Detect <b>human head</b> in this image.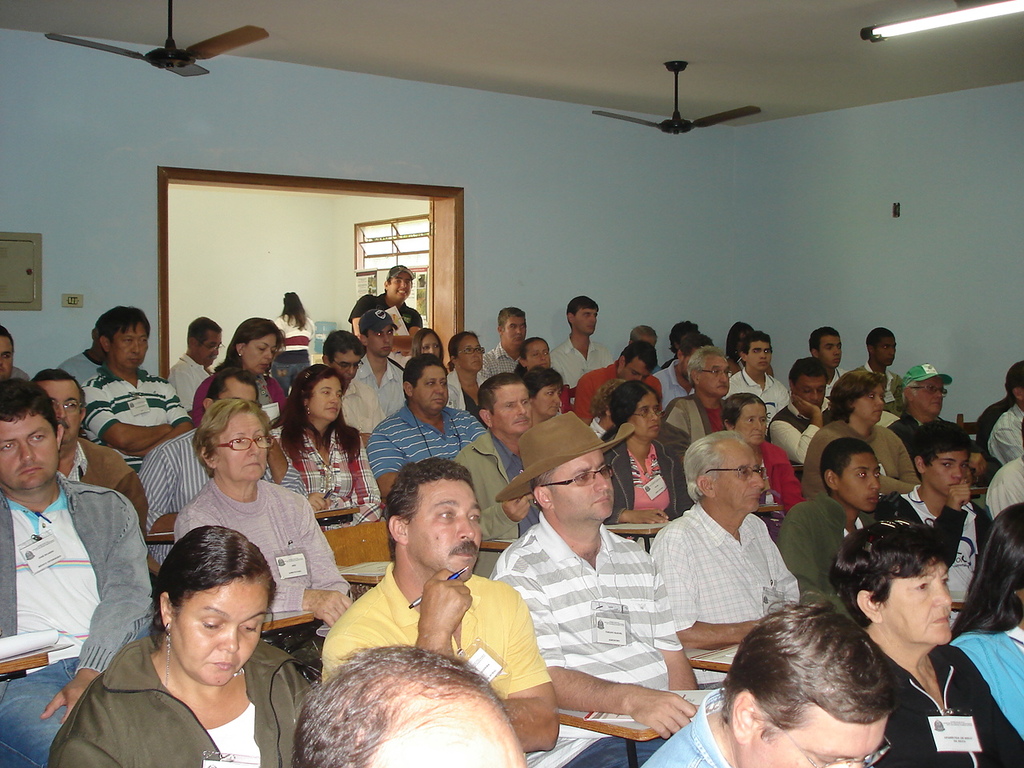
Detection: 686/344/734/400.
